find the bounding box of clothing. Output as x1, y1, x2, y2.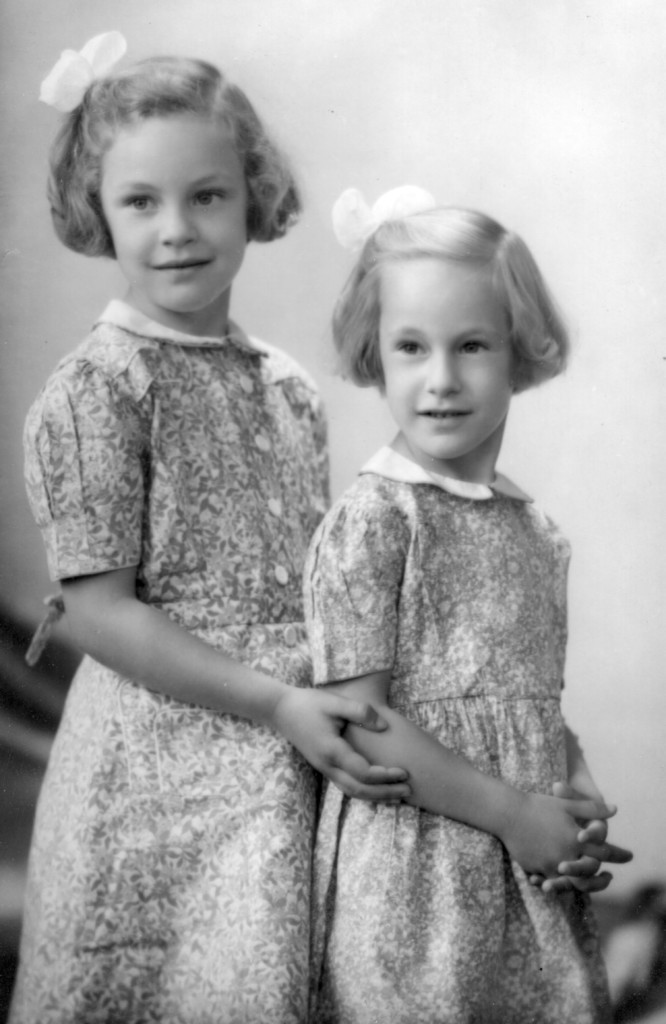
317, 447, 611, 1023.
